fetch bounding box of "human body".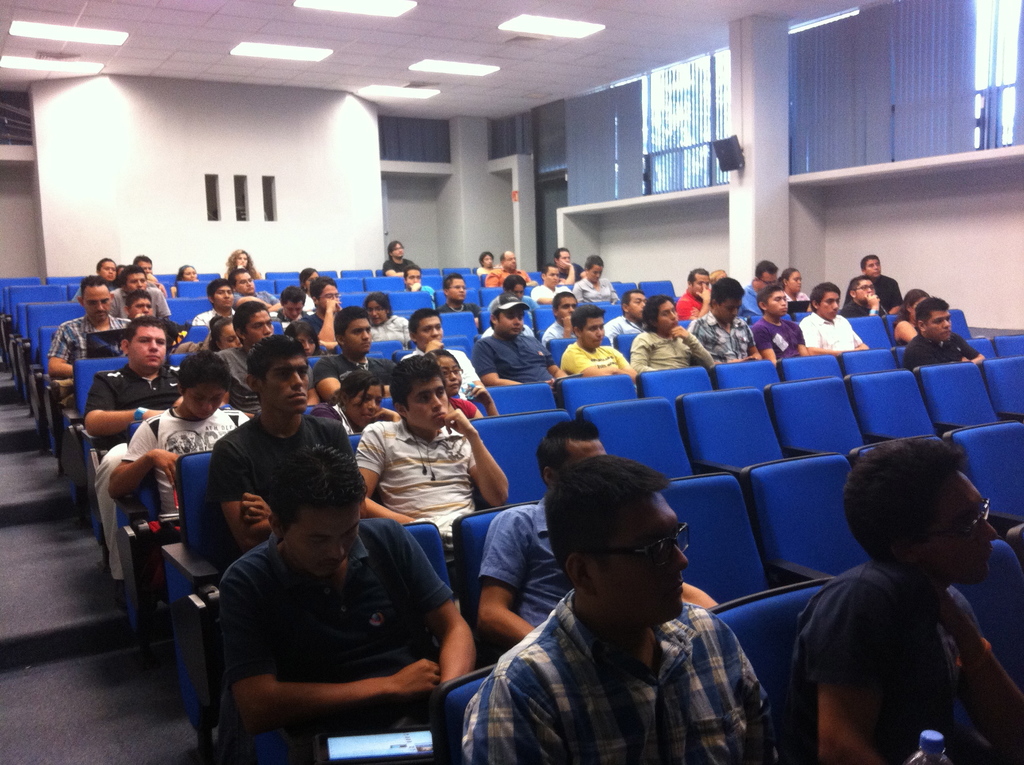
Bbox: box=[461, 588, 778, 764].
